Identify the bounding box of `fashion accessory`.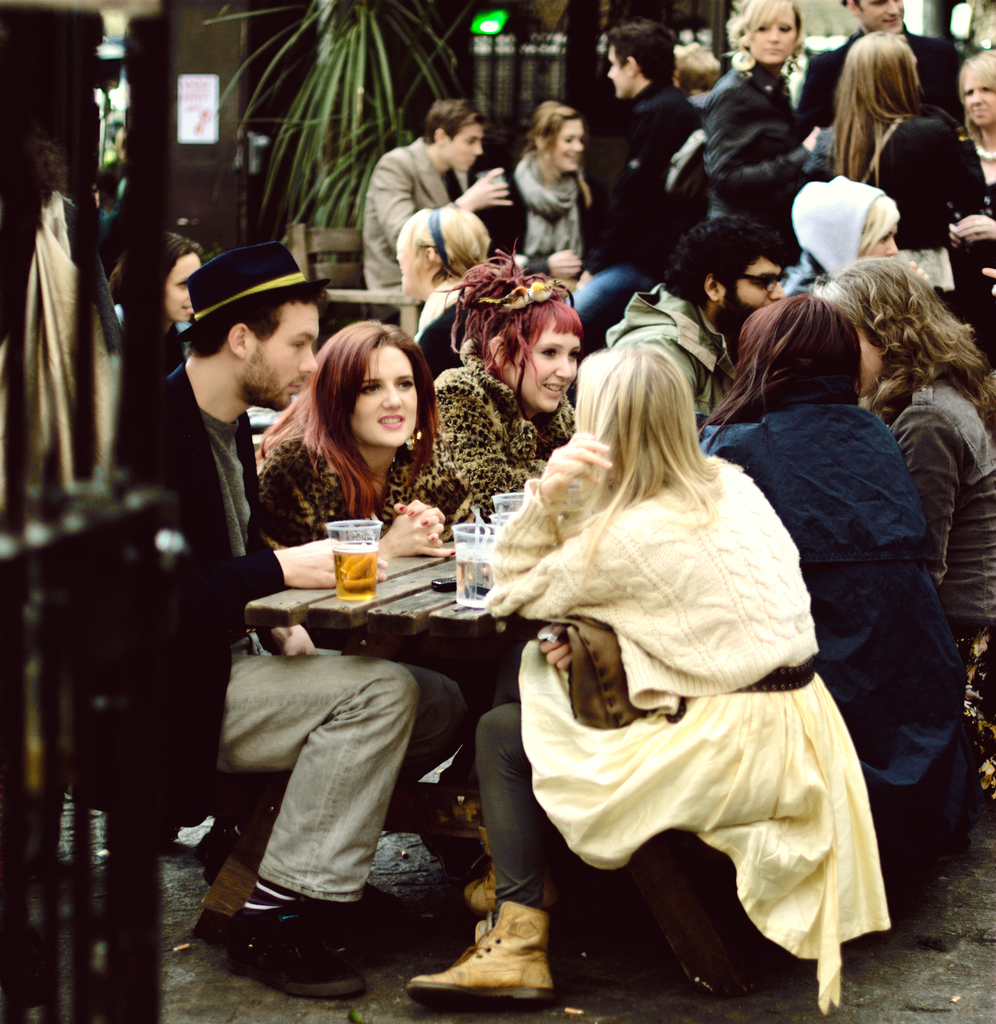
(181,241,327,333).
